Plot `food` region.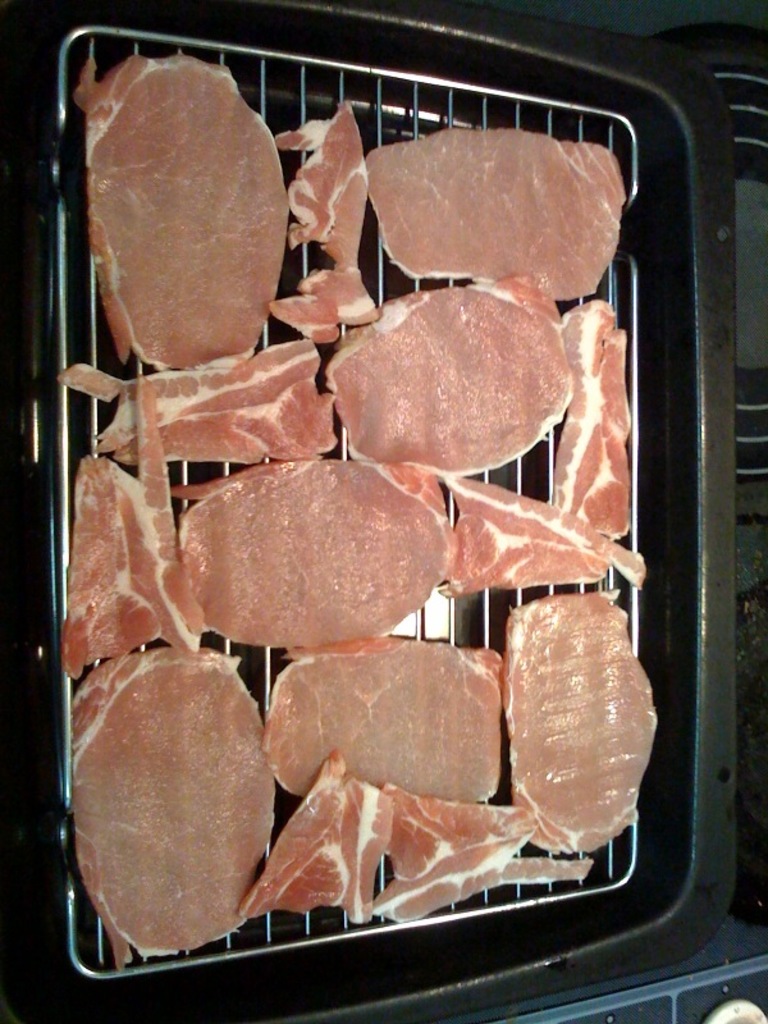
Plotted at bbox=[73, 50, 289, 379].
